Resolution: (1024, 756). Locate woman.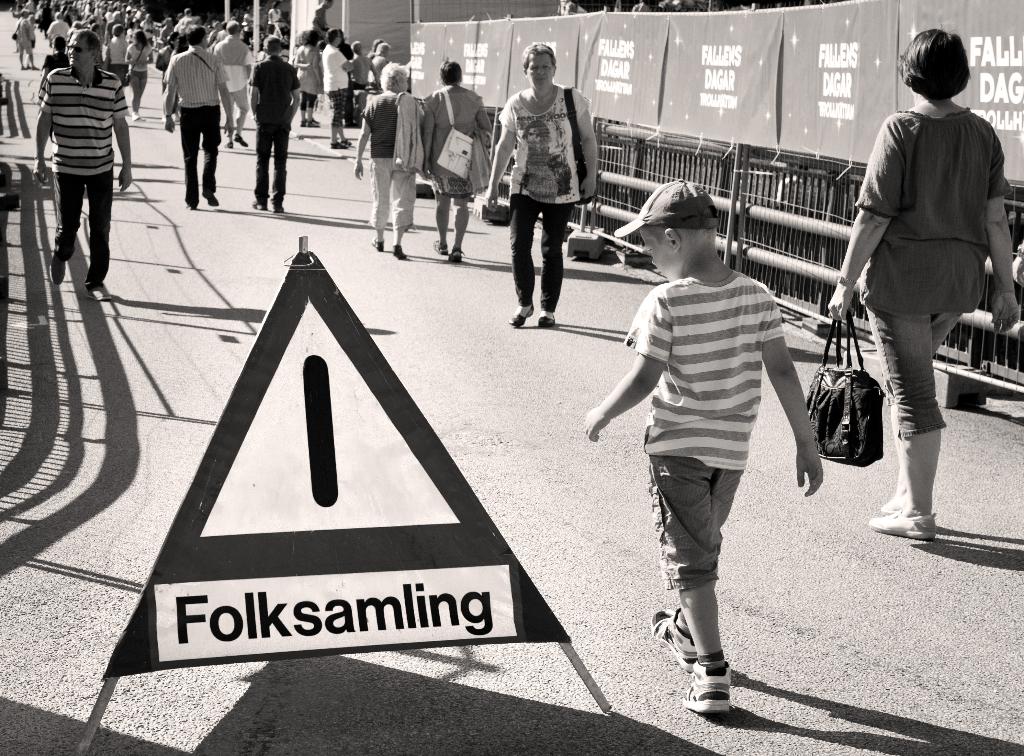
354,62,430,259.
